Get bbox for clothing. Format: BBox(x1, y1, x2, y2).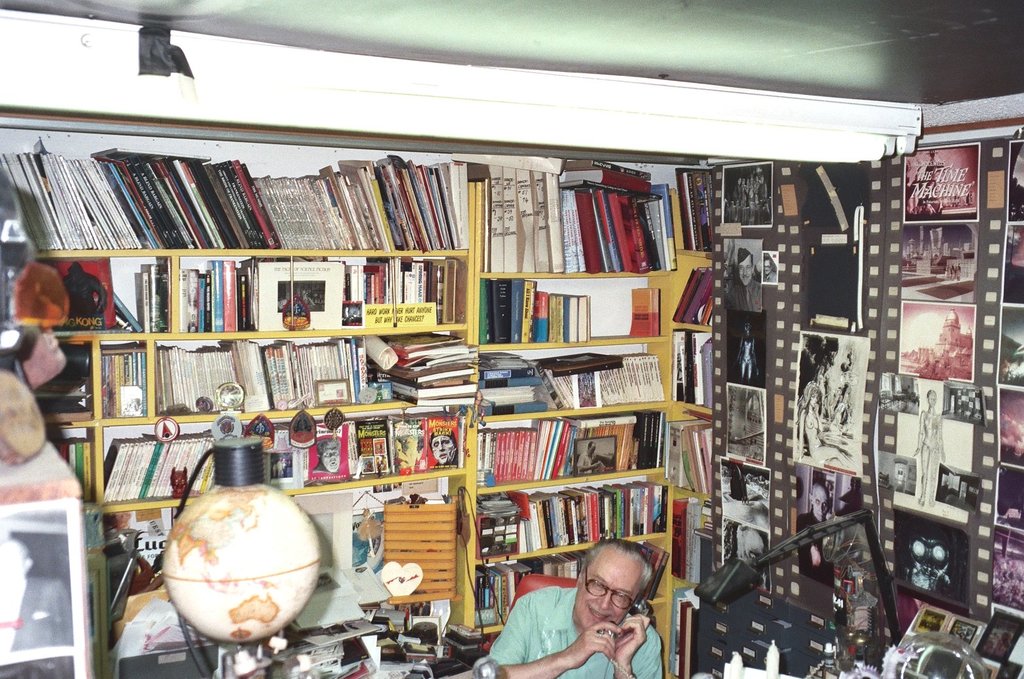
BBox(489, 587, 665, 678).
